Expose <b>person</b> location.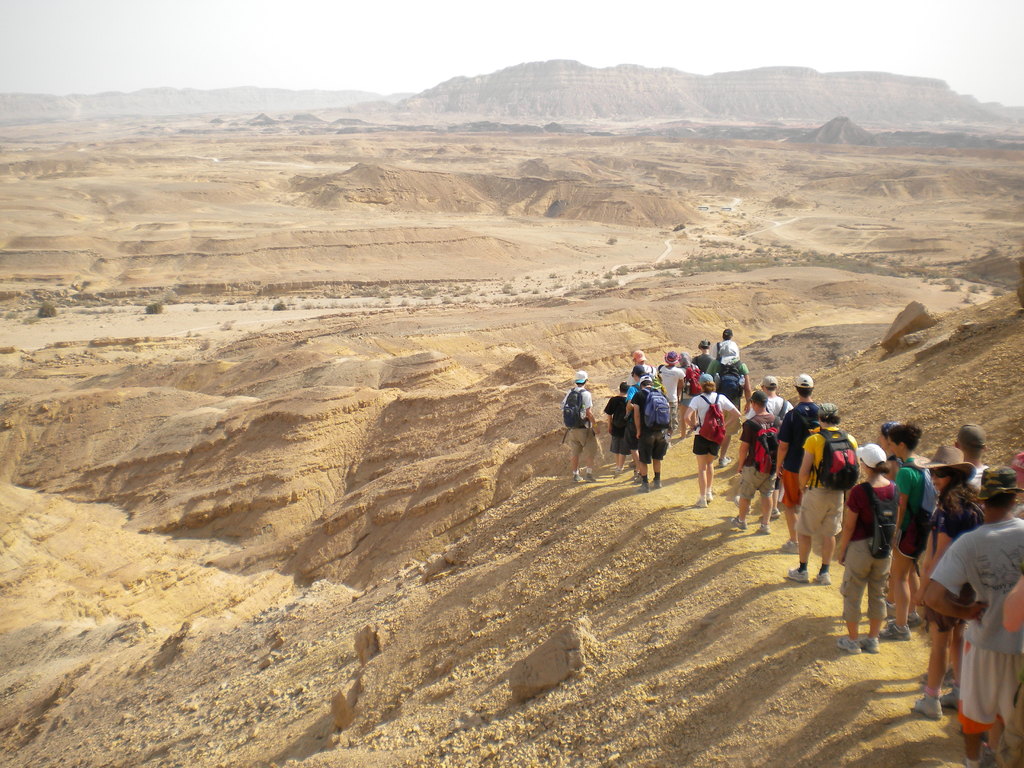
Exposed at (left=874, top=425, right=938, bottom=641).
